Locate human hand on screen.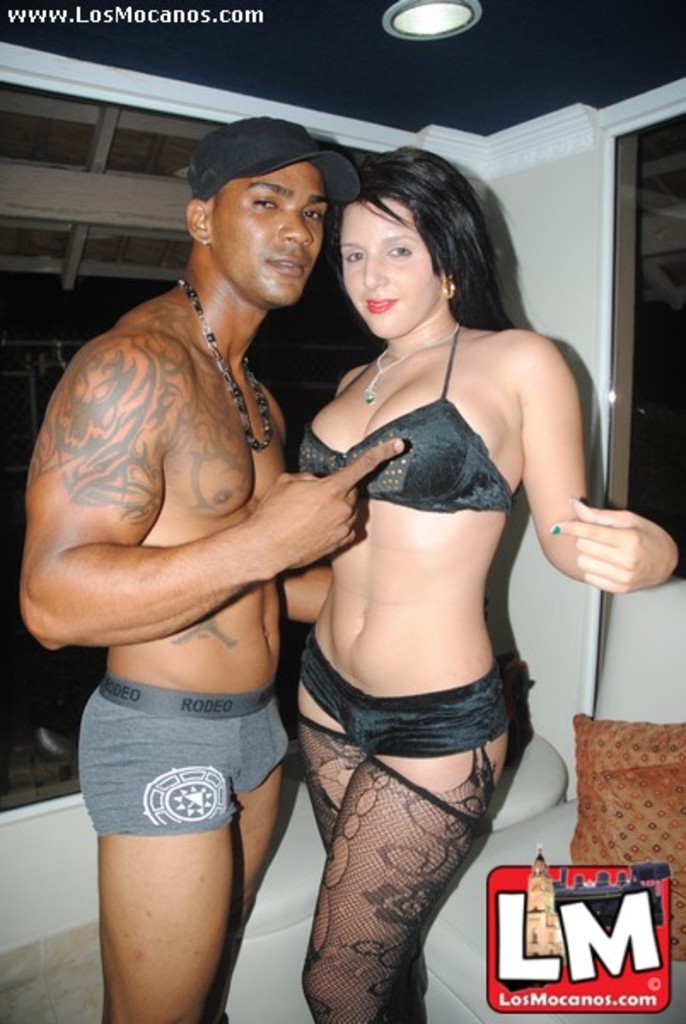
On screen at select_region(573, 481, 666, 587).
